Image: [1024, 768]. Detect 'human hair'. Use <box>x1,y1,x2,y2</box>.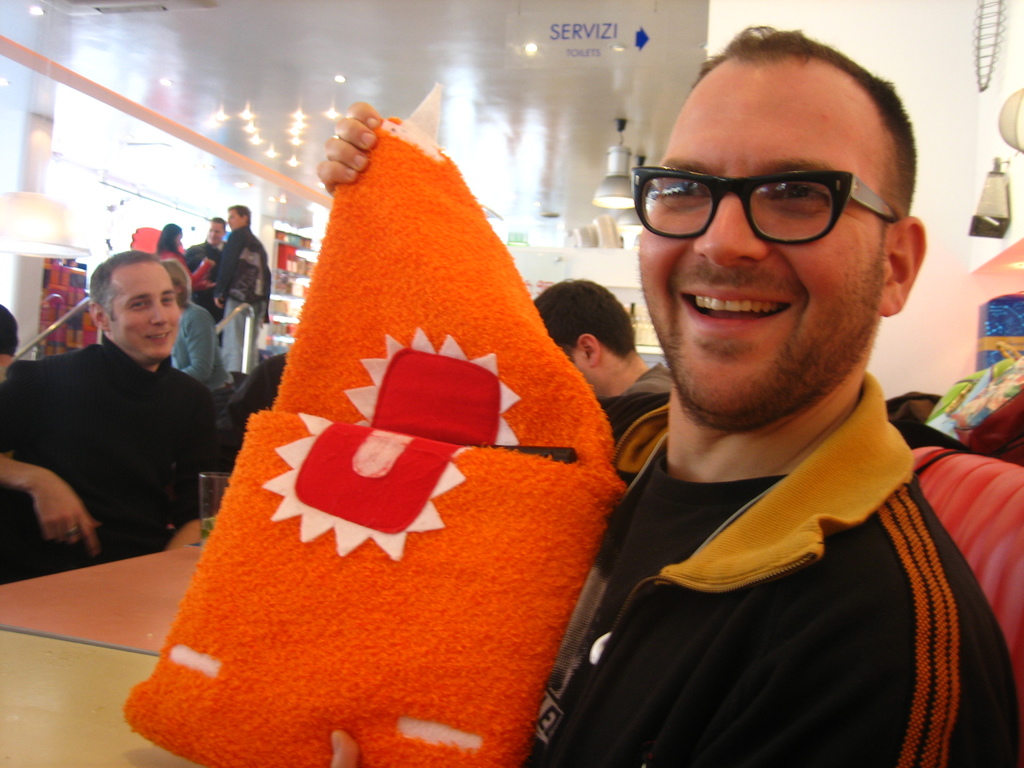
<box>627,28,925,264</box>.
